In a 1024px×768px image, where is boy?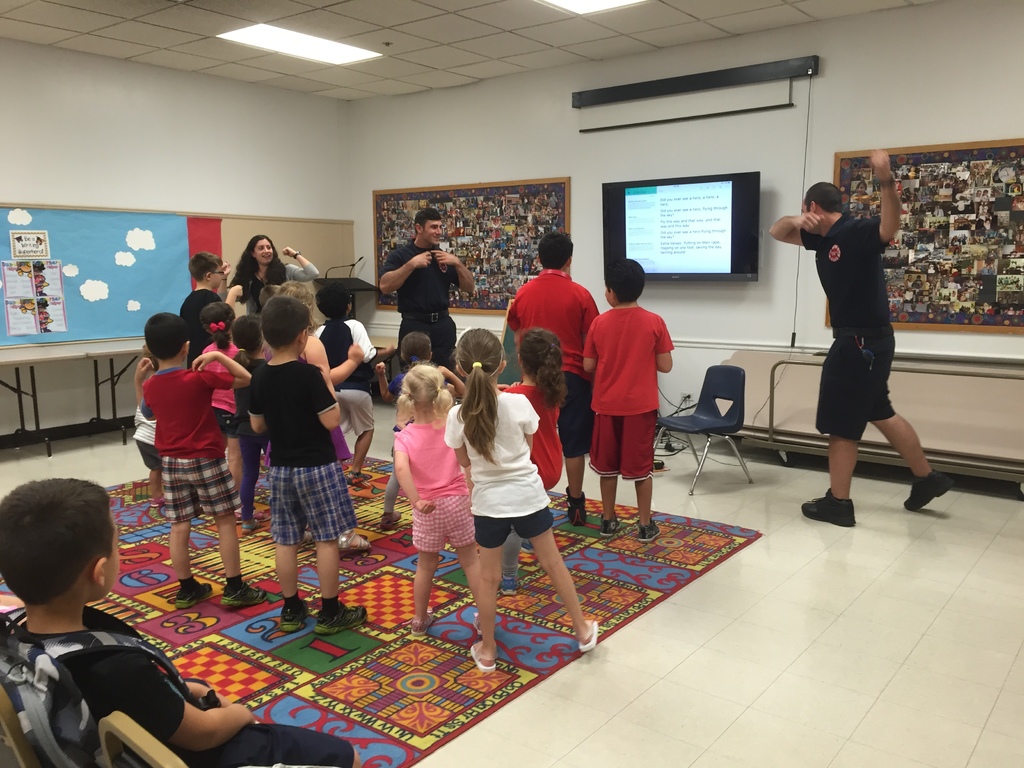
317:283:395:488.
